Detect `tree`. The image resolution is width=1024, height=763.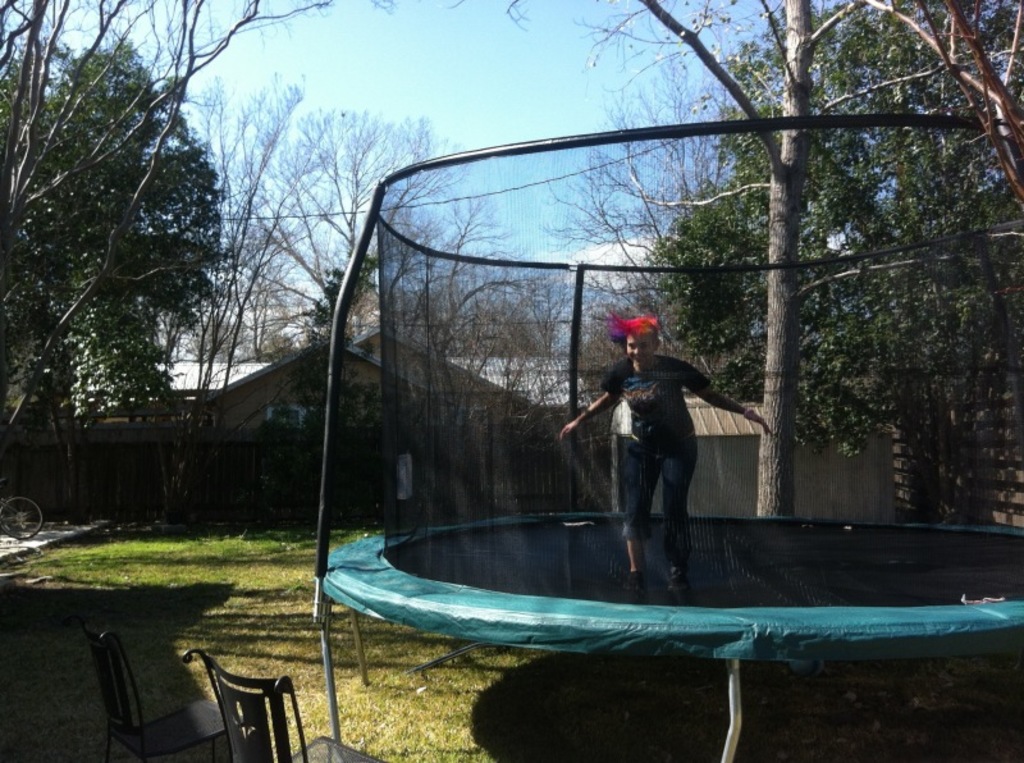
bbox=[616, 0, 1023, 526].
